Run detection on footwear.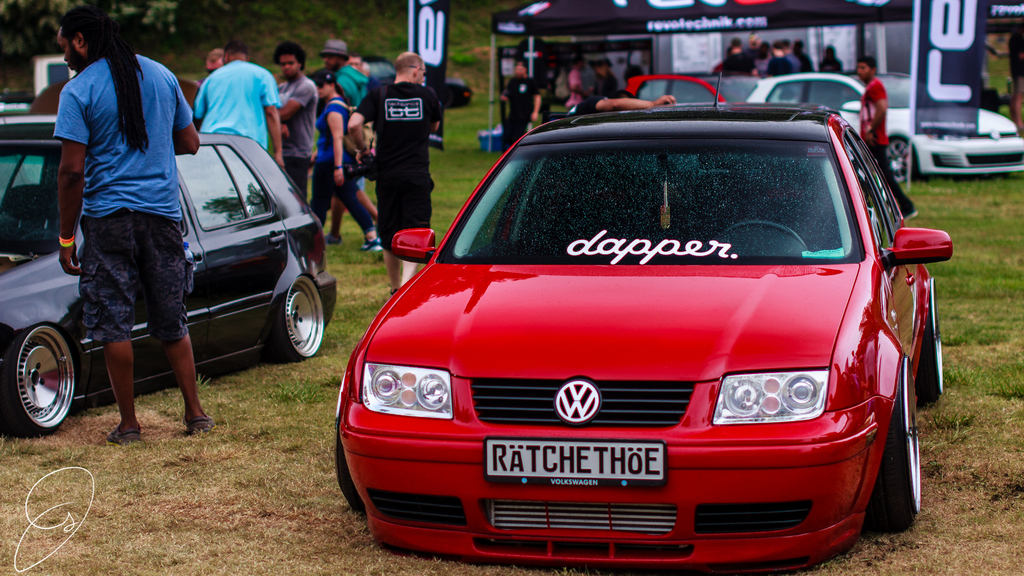
Result: [366, 237, 386, 258].
